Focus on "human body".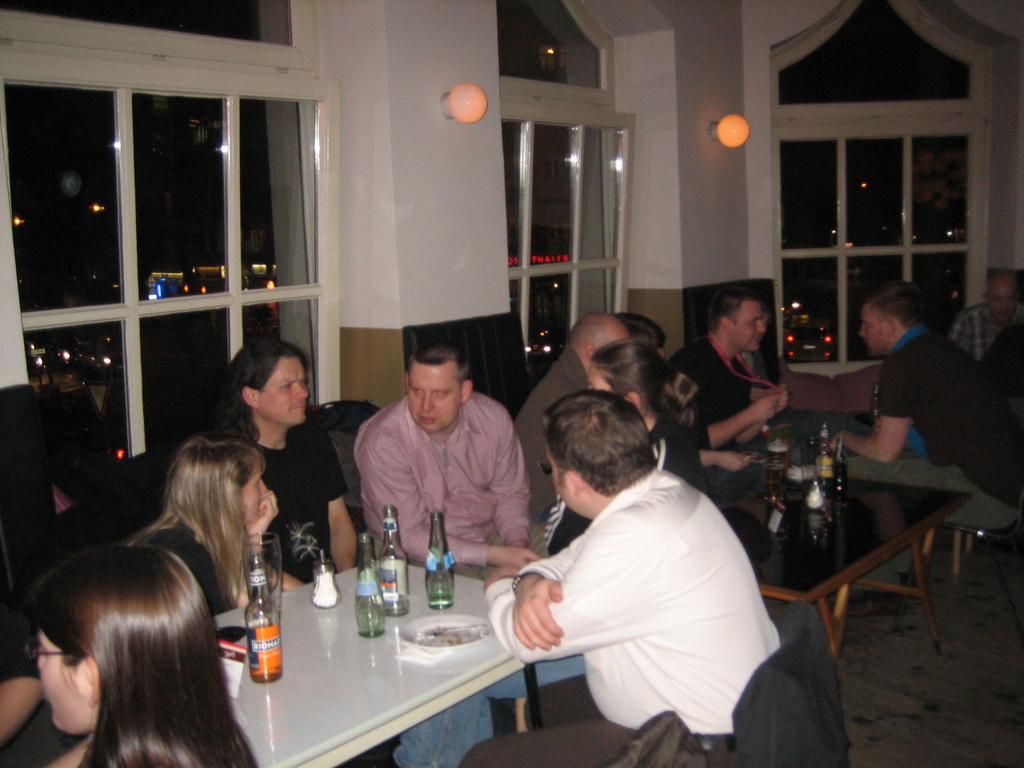
Focused at (left=477, top=354, right=755, bottom=767).
